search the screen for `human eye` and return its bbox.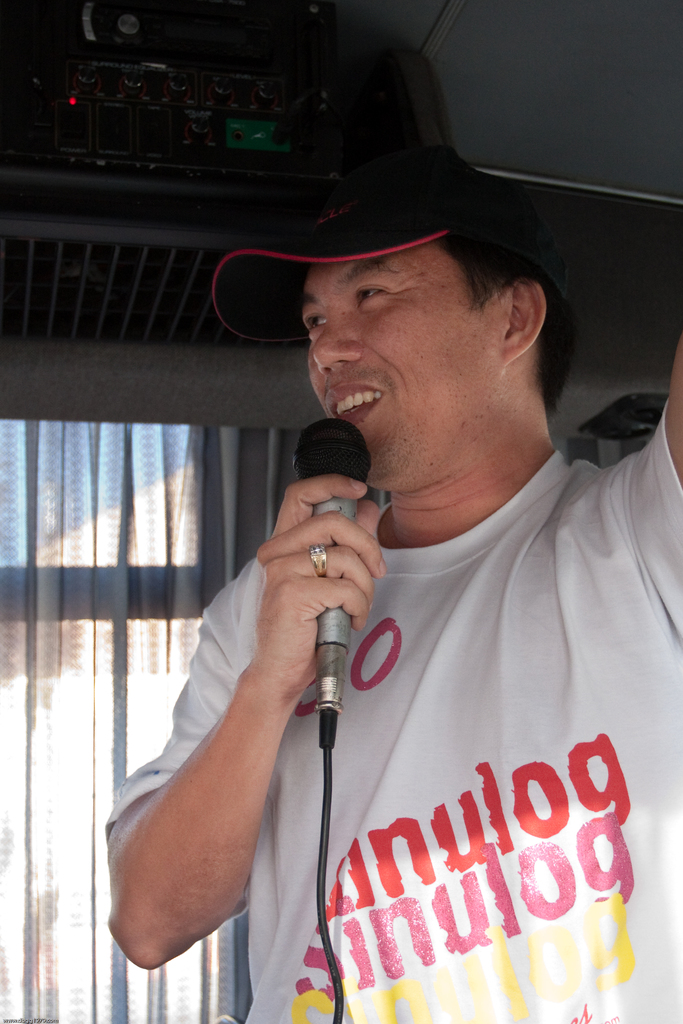
Found: bbox(304, 311, 329, 337).
